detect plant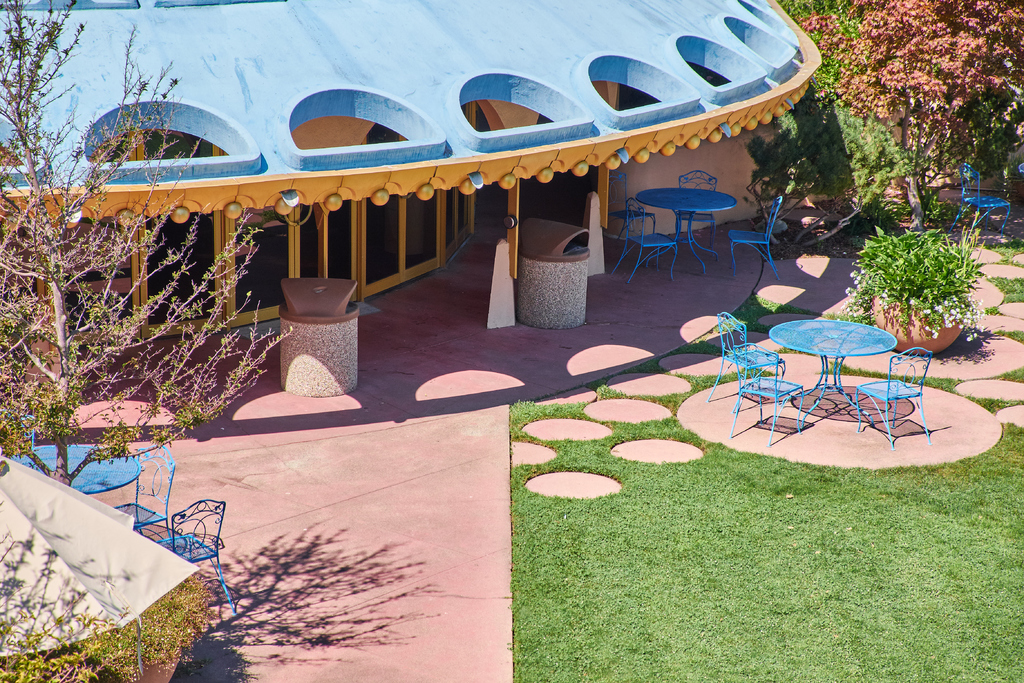
(left=745, top=88, right=931, bottom=231)
